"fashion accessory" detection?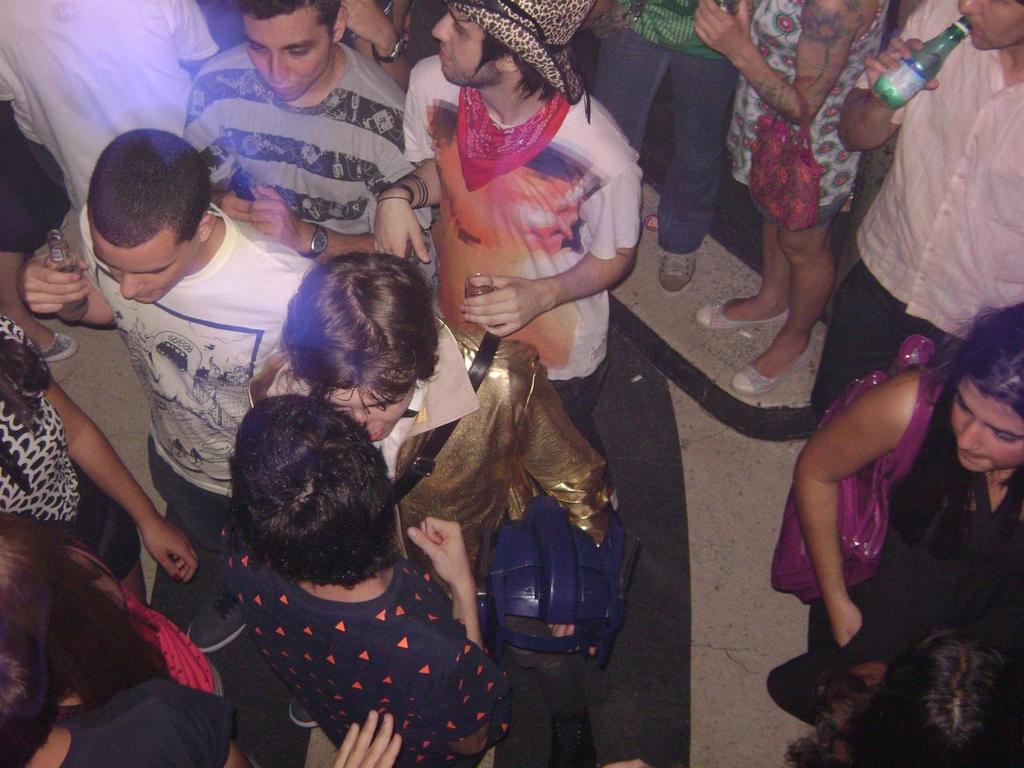
x1=398, y1=334, x2=504, y2=502
